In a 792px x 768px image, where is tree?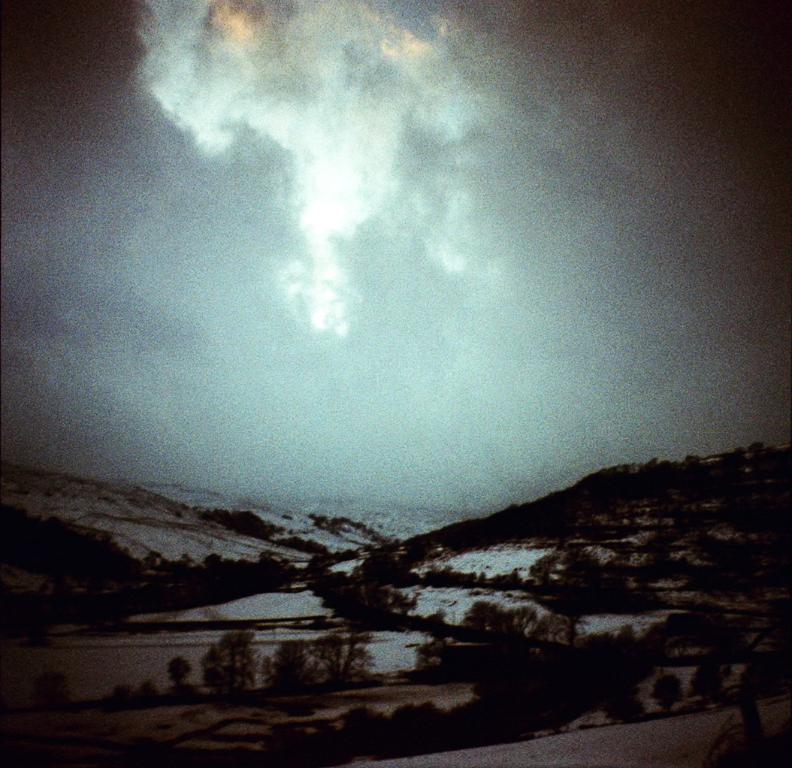
bbox=[307, 615, 370, 692].
